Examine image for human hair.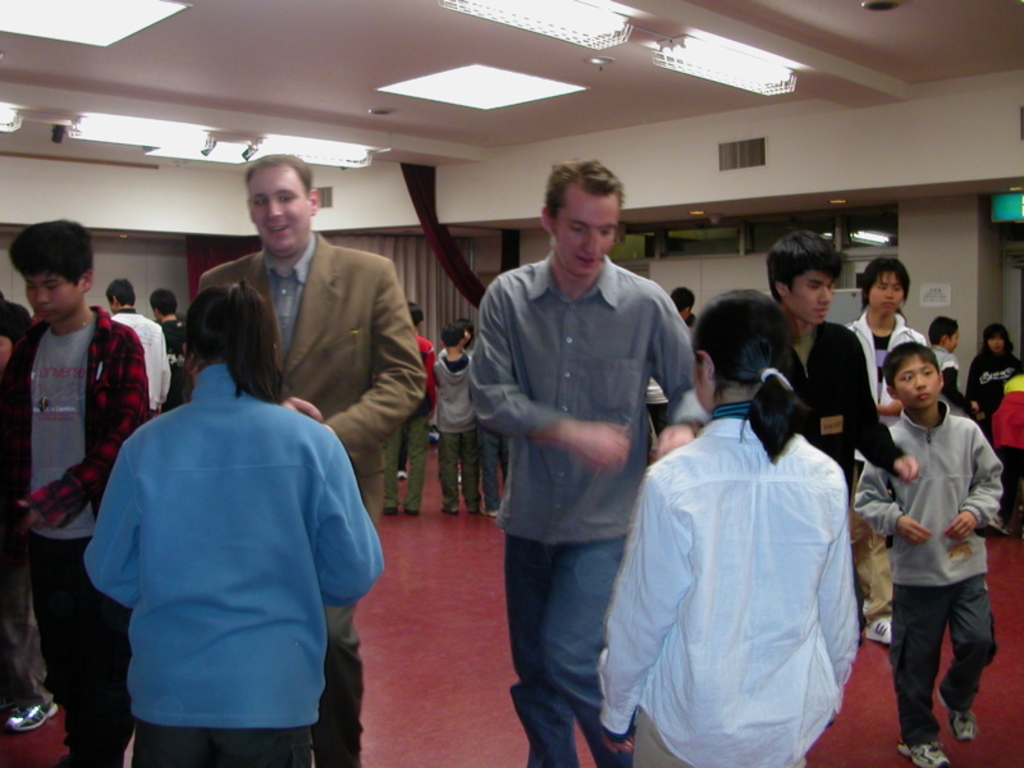
Examination result: Rect(443, 316, 463, 348).
